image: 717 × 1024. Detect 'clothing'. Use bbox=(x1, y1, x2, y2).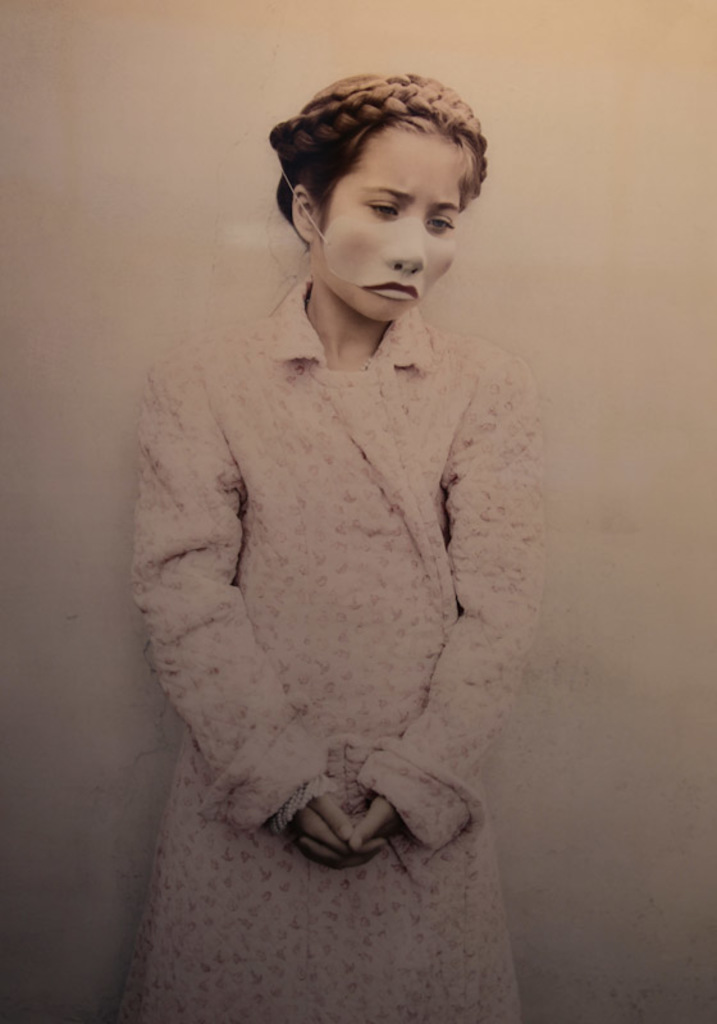
bbox=(119, 246, 558, 873).
